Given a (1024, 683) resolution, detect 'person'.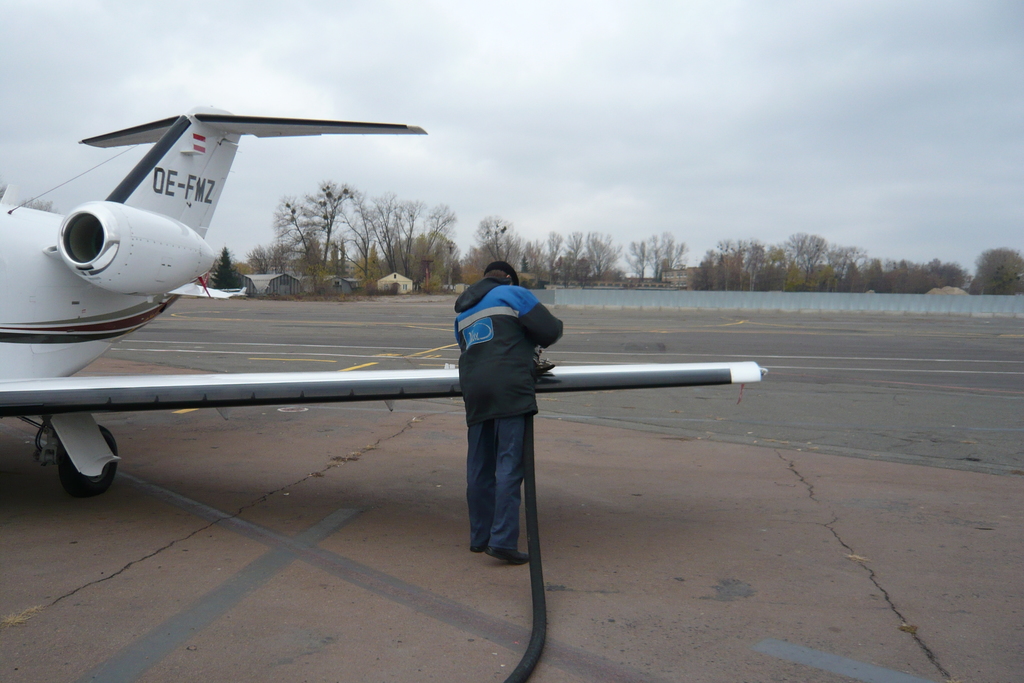
box(453, 258, 562, 562).
